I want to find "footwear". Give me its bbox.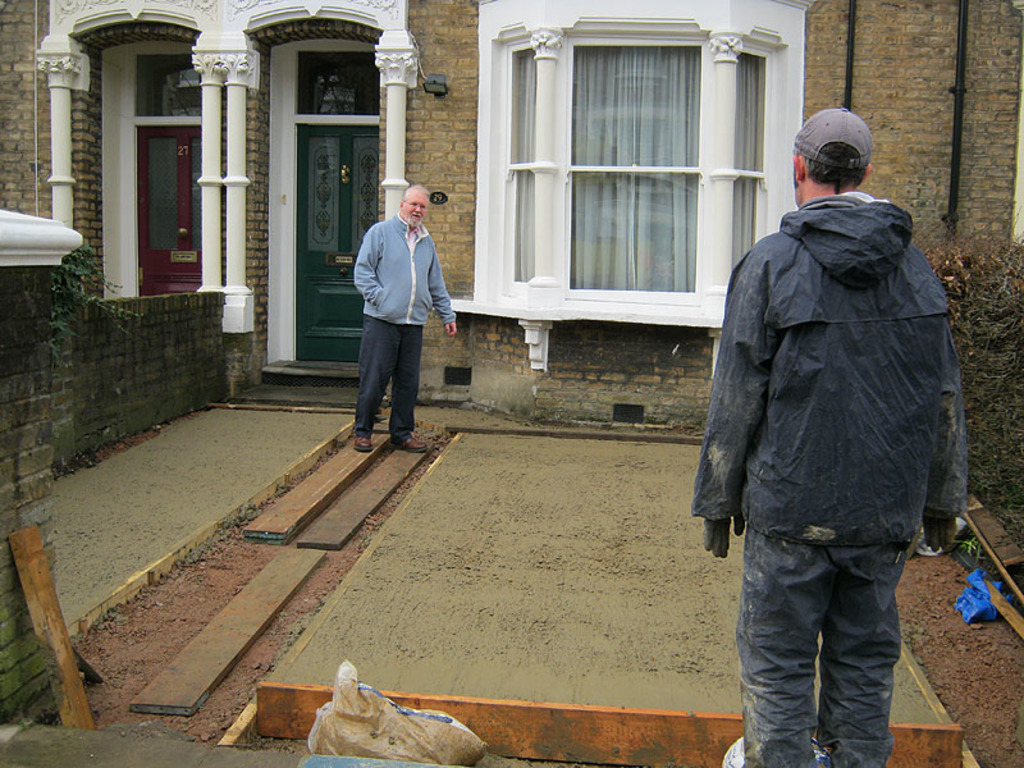
<bbox>399, 434, 429, 451</bbox>.
